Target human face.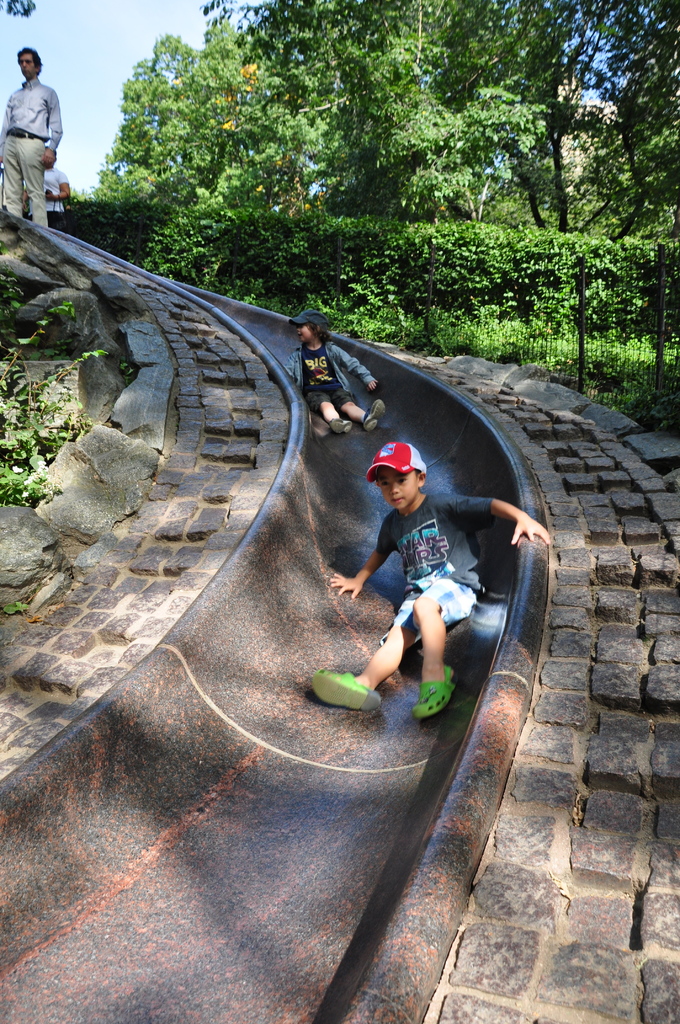
Target region: left=19, top=52, right=38, bottom=79.
